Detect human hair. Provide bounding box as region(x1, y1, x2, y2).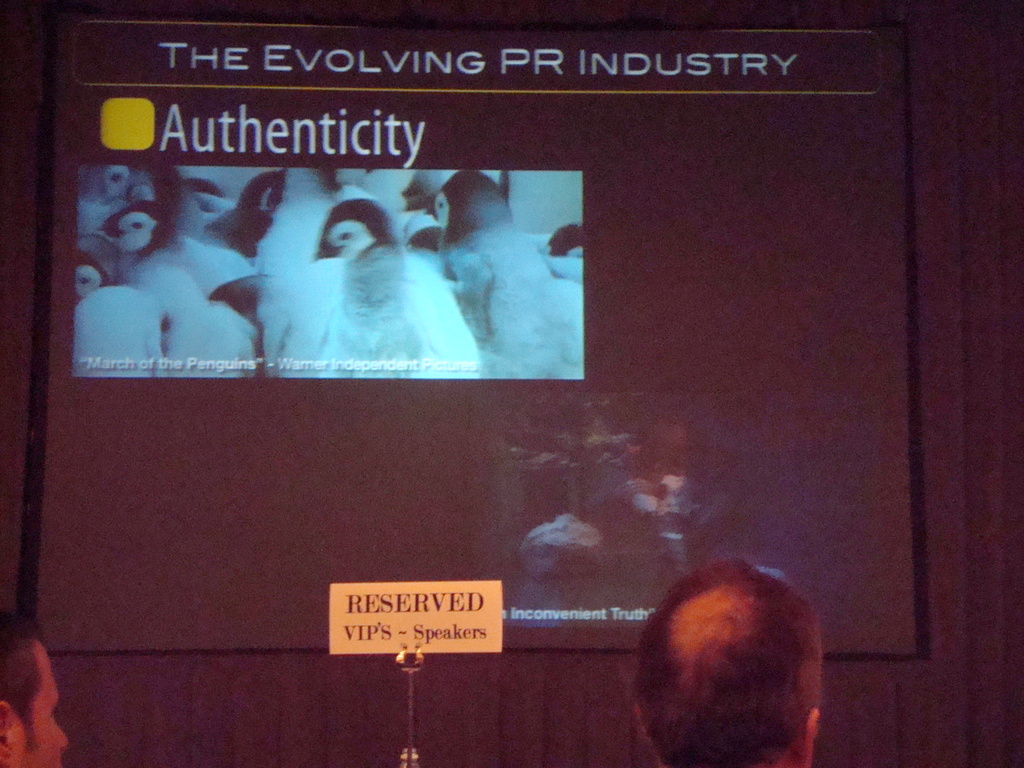
region(630, 570, 822, 767).
